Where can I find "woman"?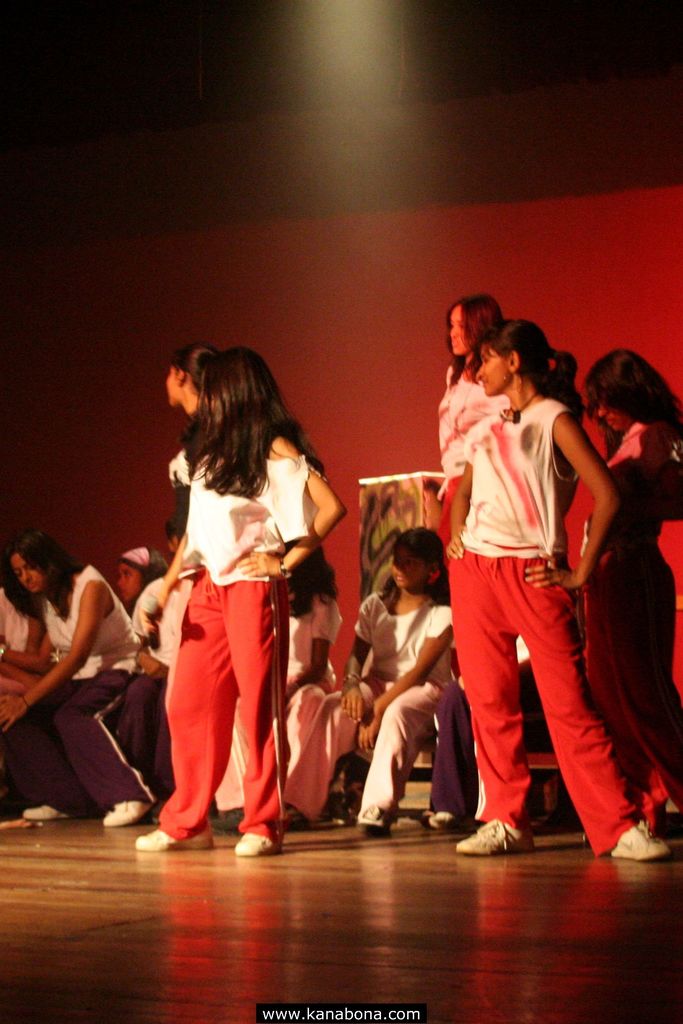
You can find it at [149, 348, 317, 847].
